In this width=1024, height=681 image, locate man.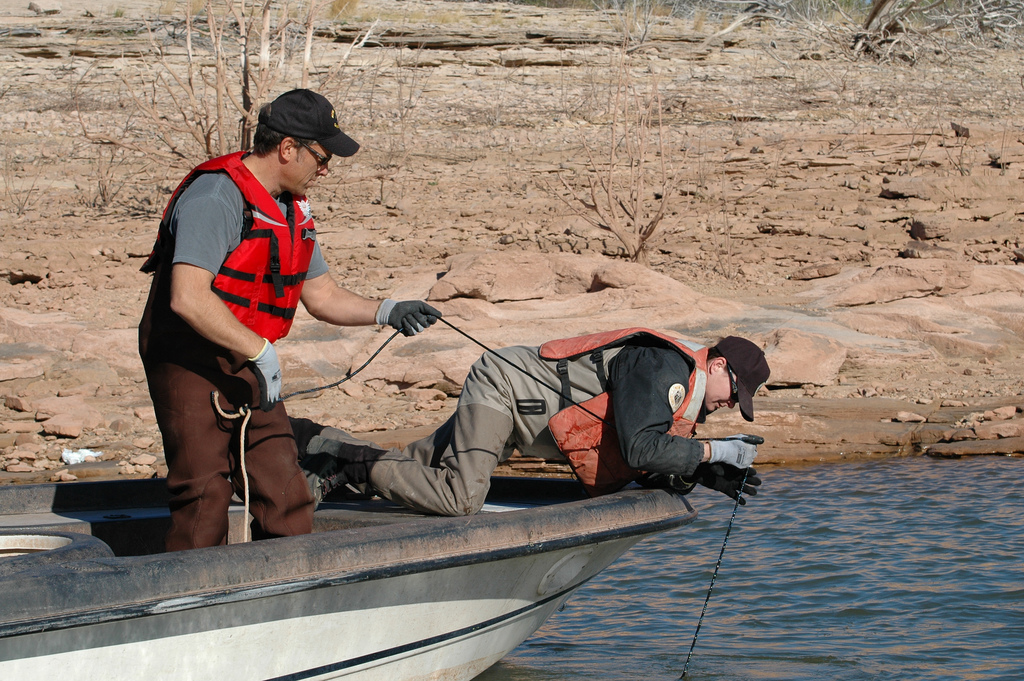
Bounding box: left=128, top=81, right=393, bottom=554.
